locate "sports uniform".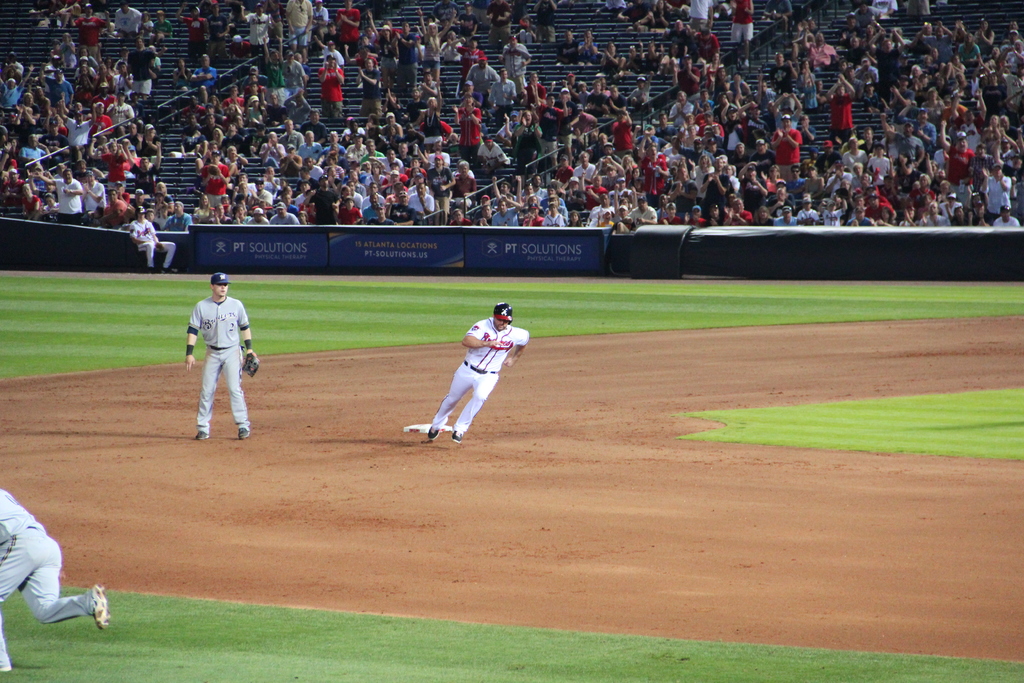
Bounding box: (560, 188, 583, 204).
